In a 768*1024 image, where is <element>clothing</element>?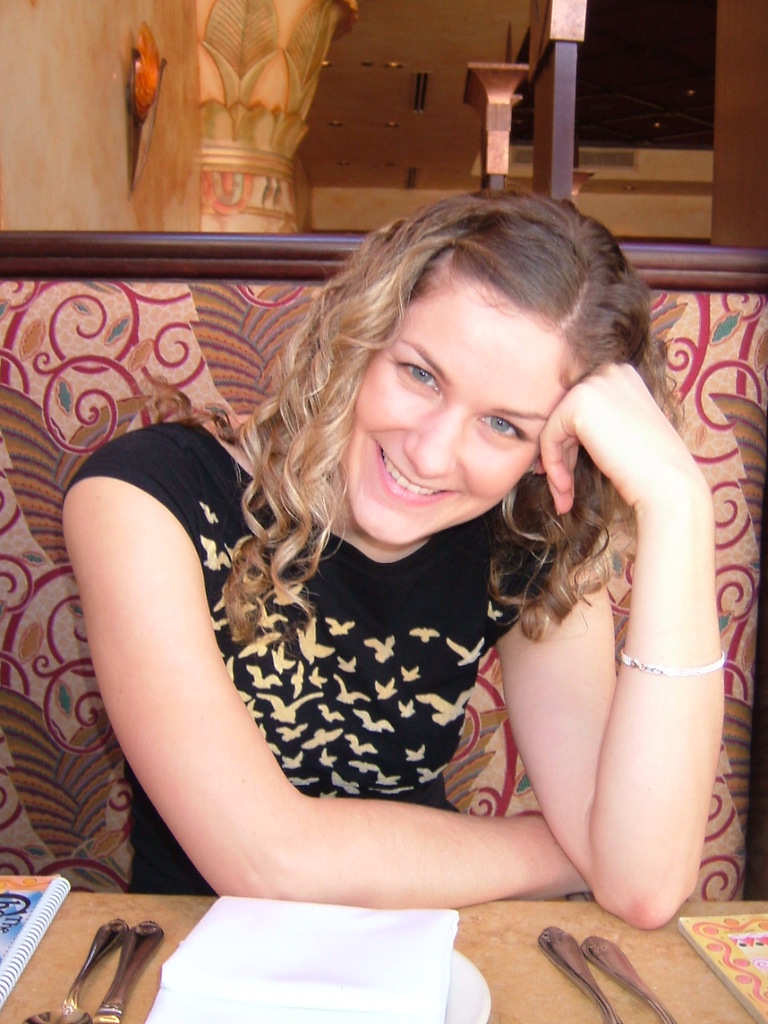
(74, 430, 595, 909).
